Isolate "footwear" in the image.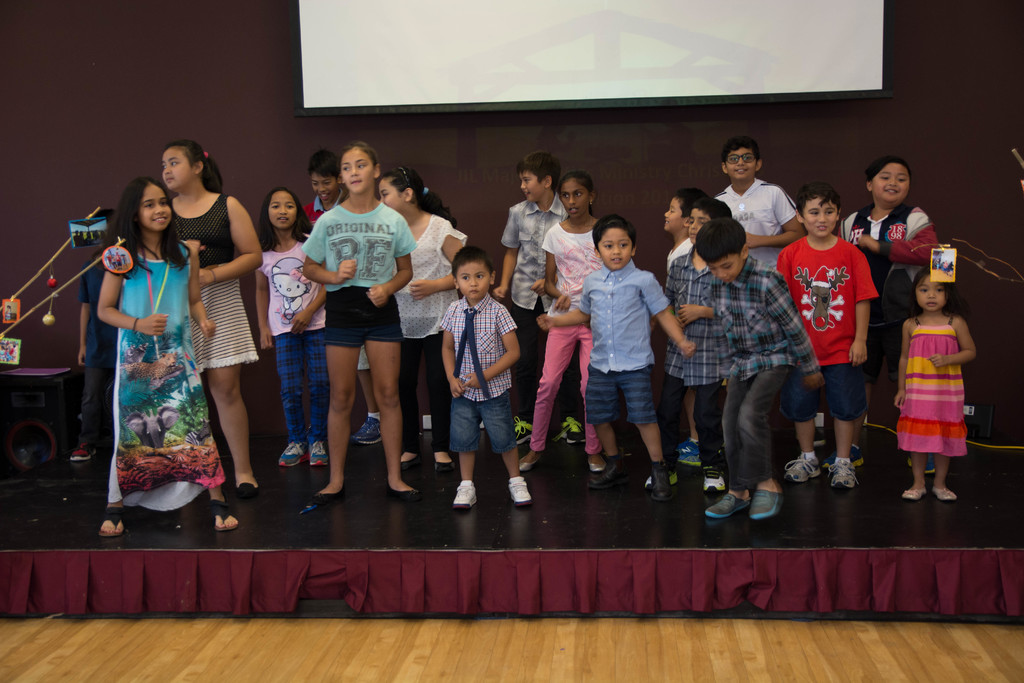
Isolated region: [402, 446, 423, 472].
